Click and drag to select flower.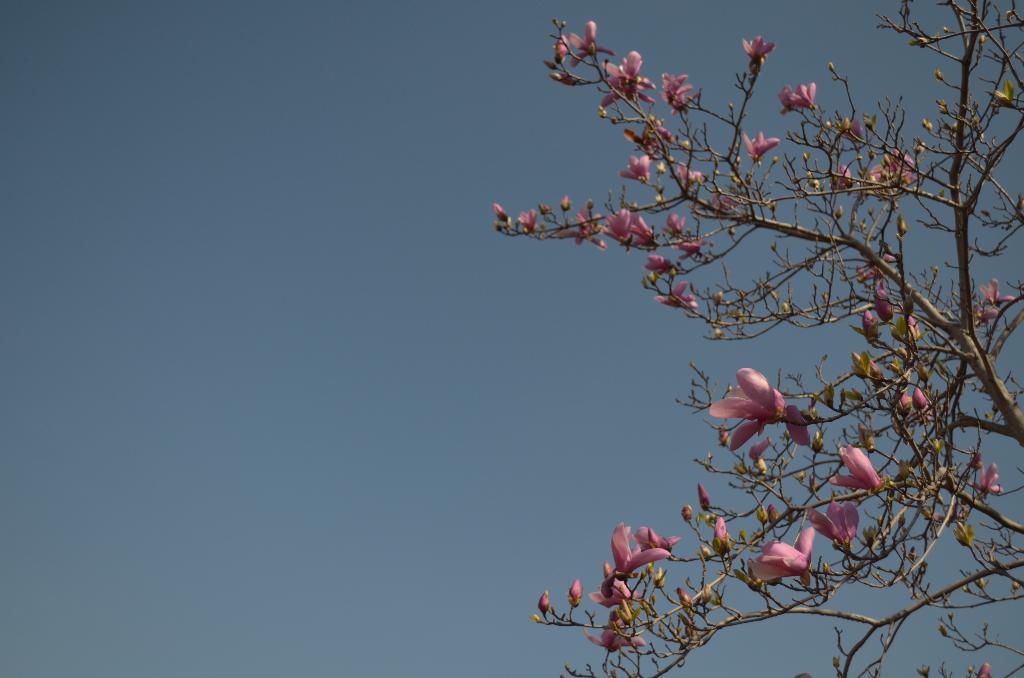
Selection: x1=833 y1=113 x2=871 y2=141.
